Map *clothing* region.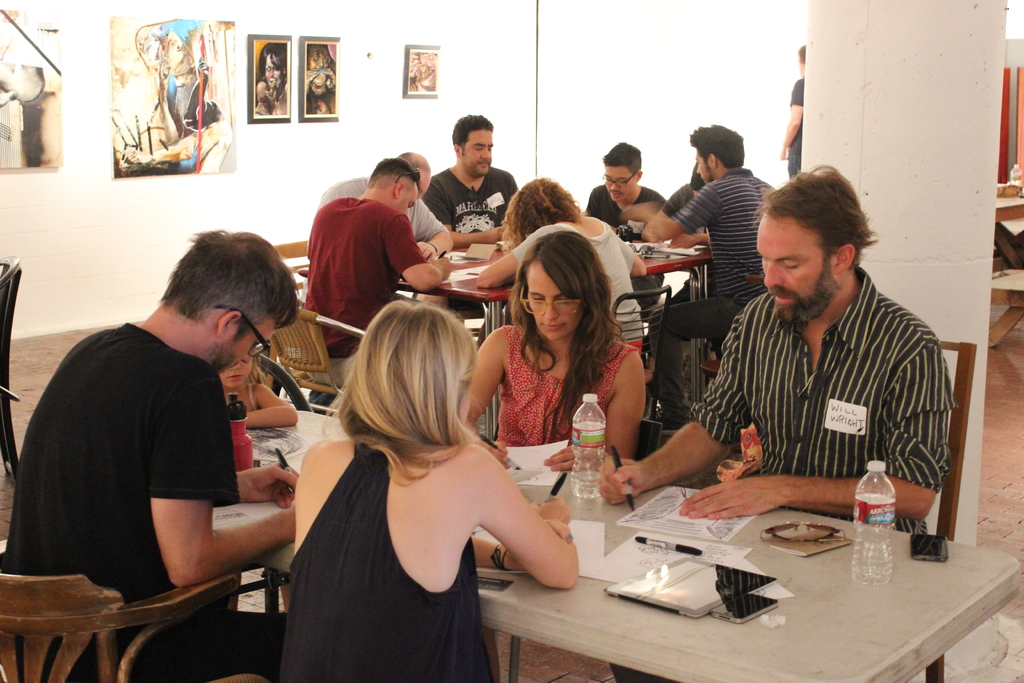
Mapped to rect(261, 77, 286, 117).
